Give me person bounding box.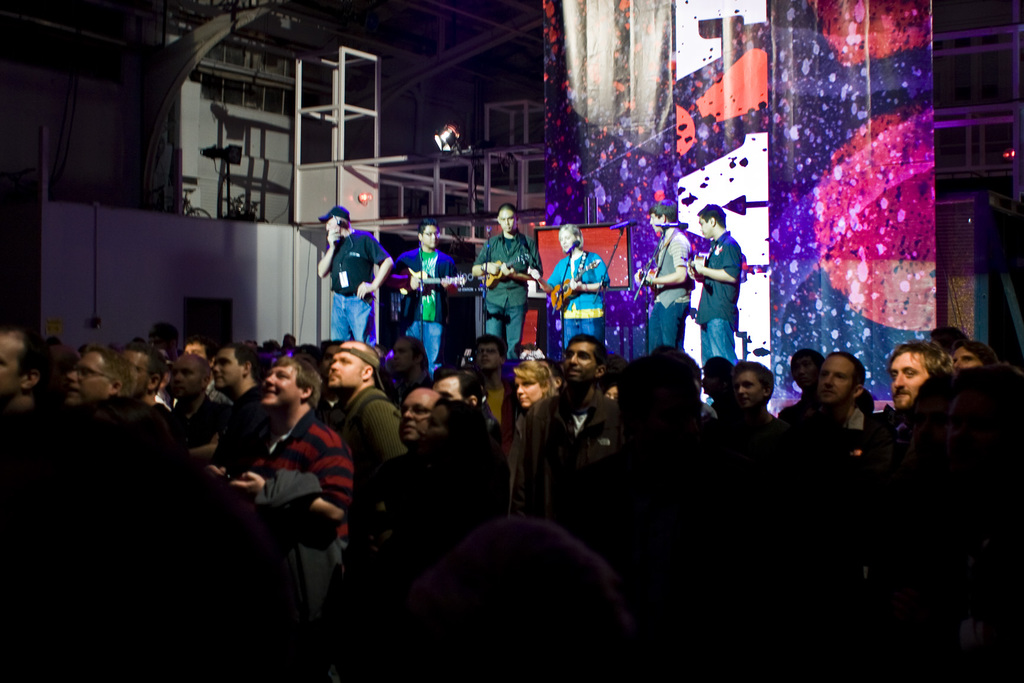
{"left": 556, "top": 342, "right": 762, "bottom": 609}.
